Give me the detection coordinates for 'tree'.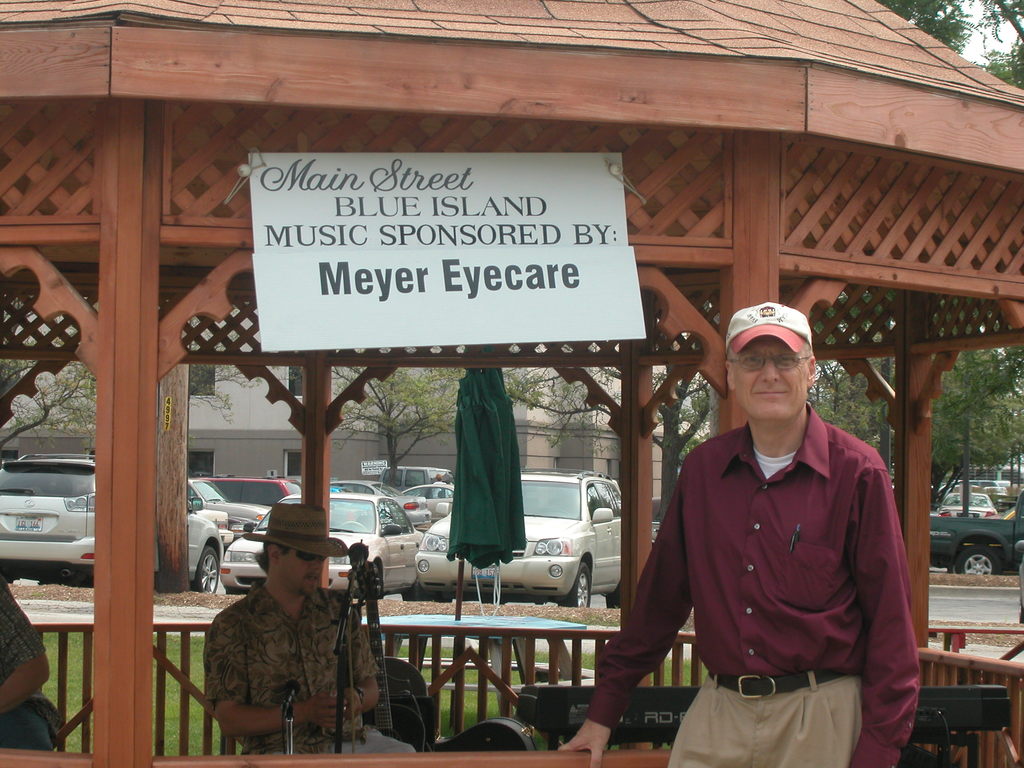
(533, 0, 1023, 511).
